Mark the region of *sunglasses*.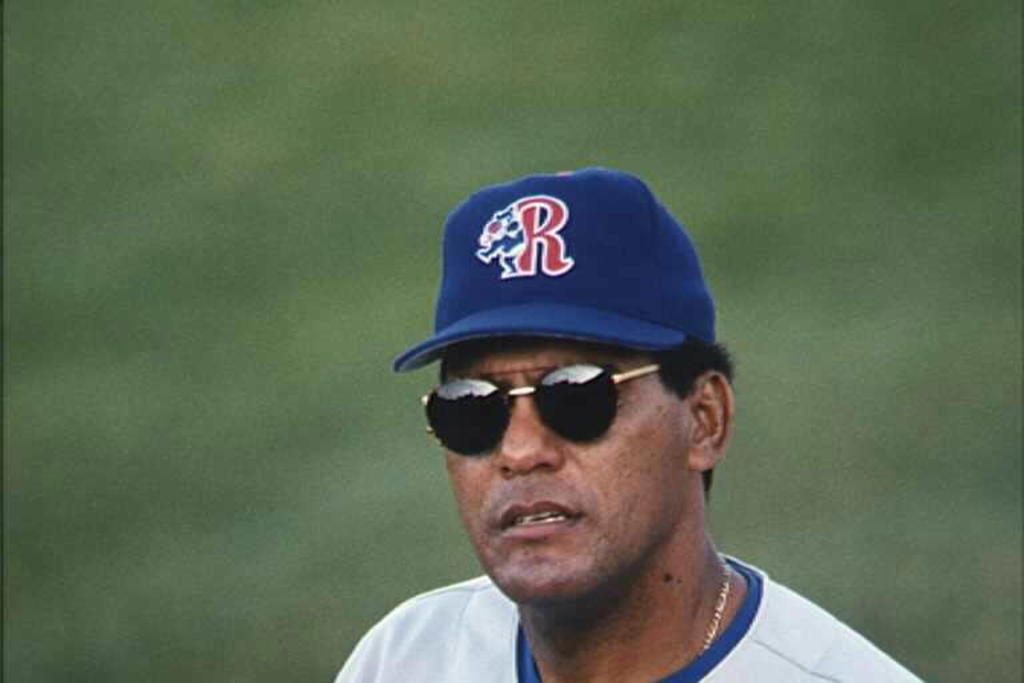
Region: Rect(425, 363, 668, 459).
